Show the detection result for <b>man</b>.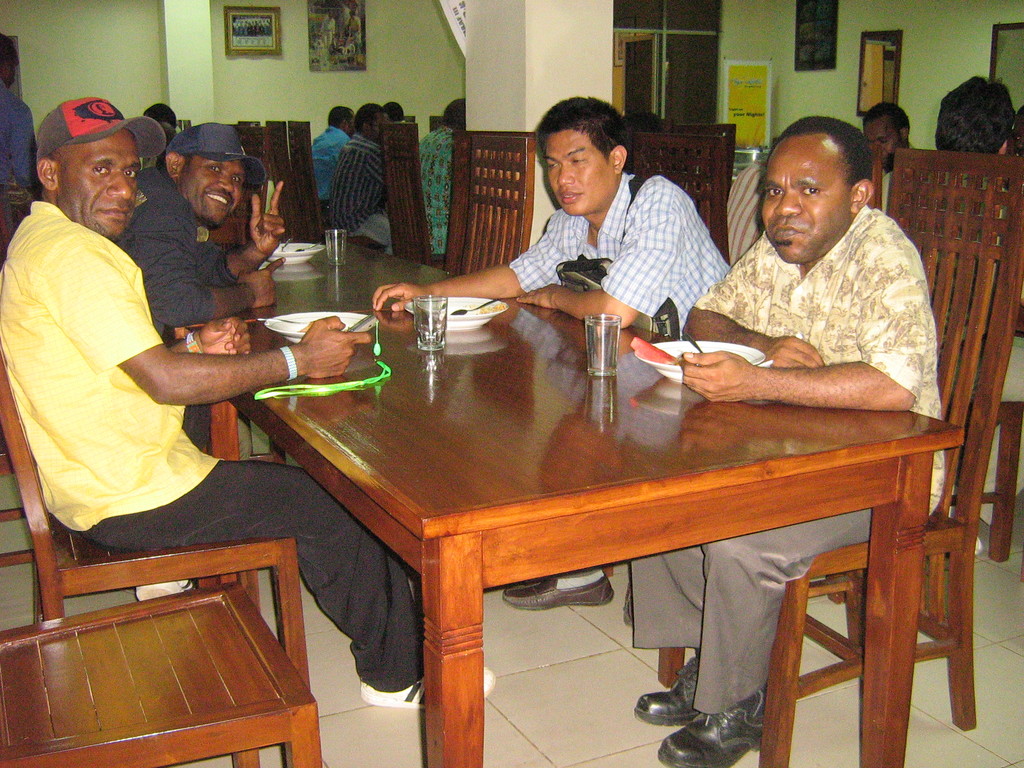
{"left": 372, "top": 95, "right": 738, "bottom": 617}.
